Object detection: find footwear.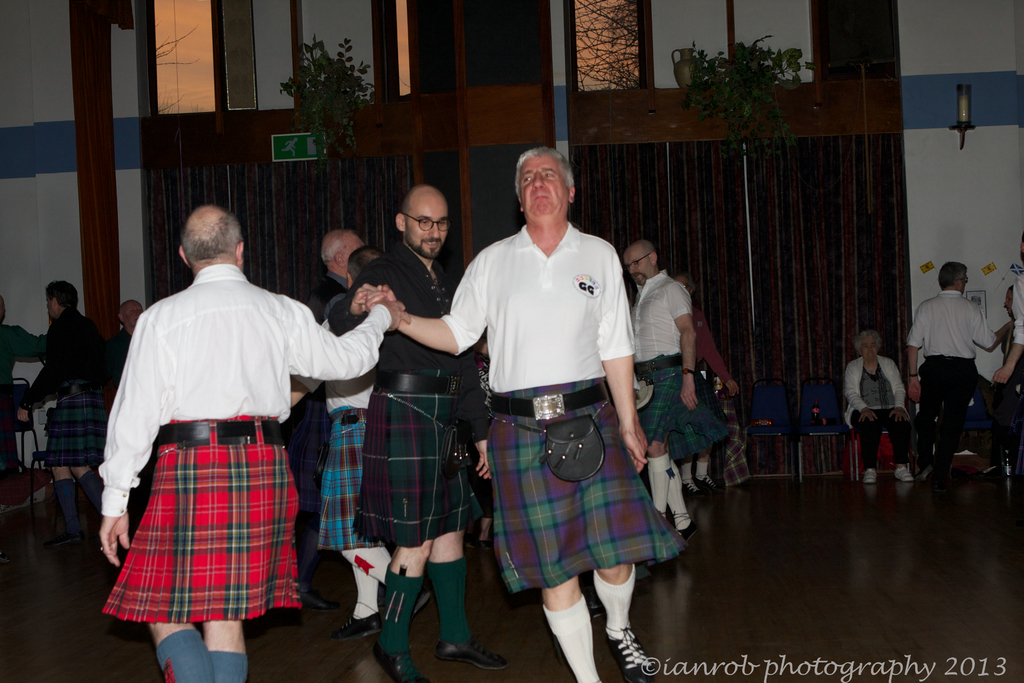
detection(863, 466, 881, 484).
